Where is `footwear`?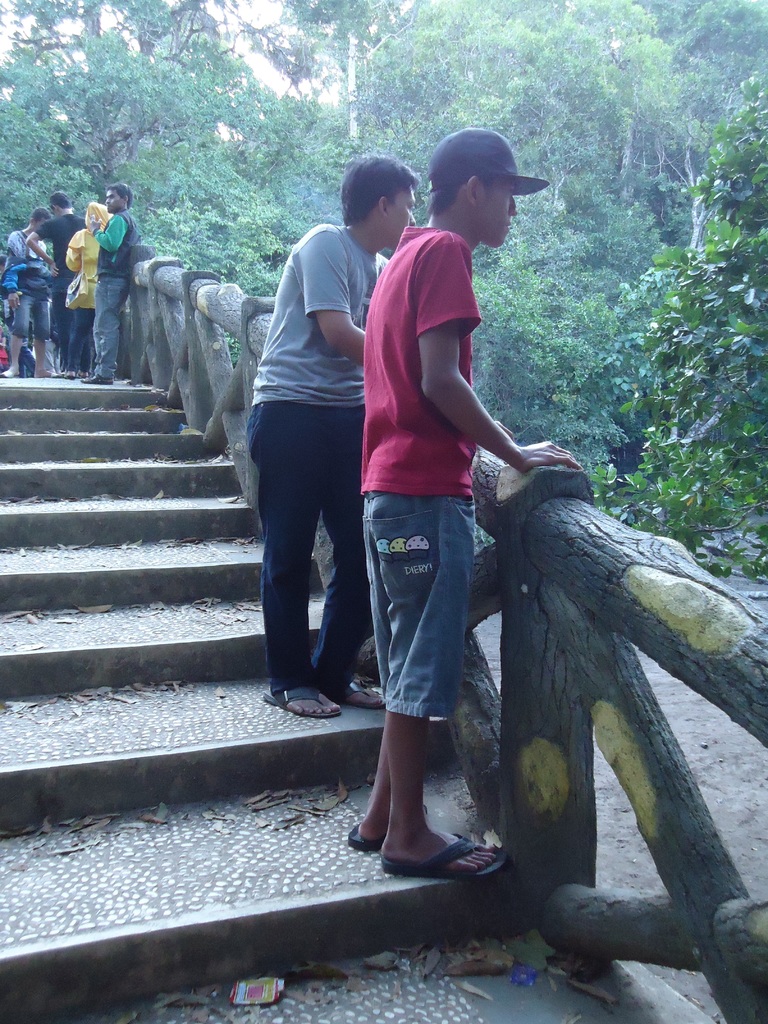
pyautogui.locateOnScreen(261, 678, 340, 721).
